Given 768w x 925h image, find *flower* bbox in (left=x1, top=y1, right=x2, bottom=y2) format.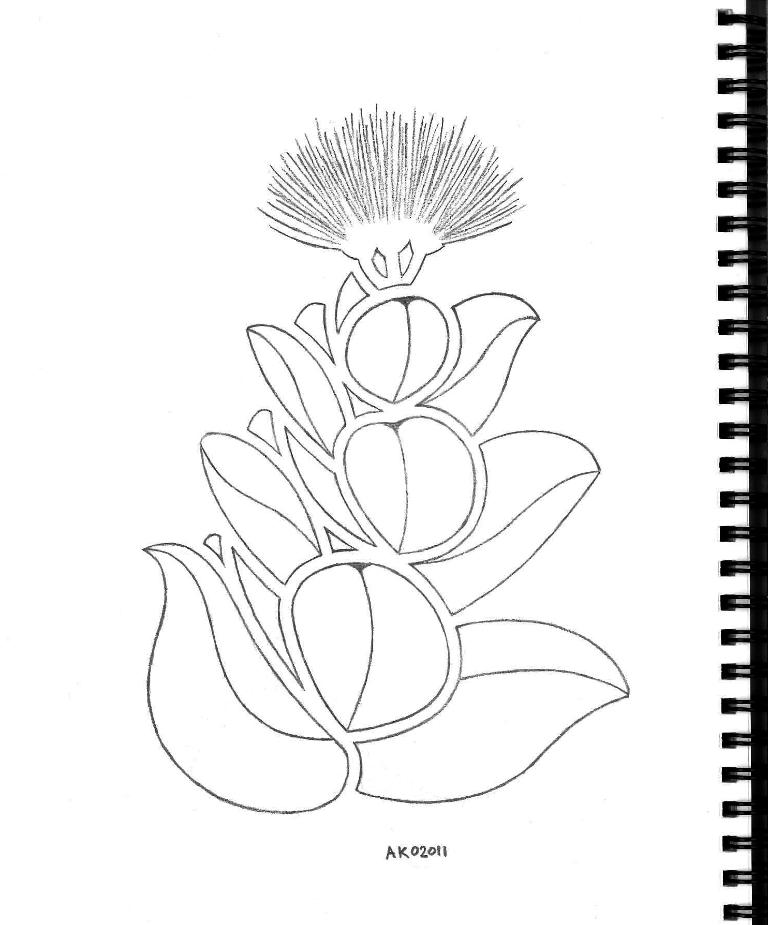
(left=263, top=112, right=513, bottom=251).
